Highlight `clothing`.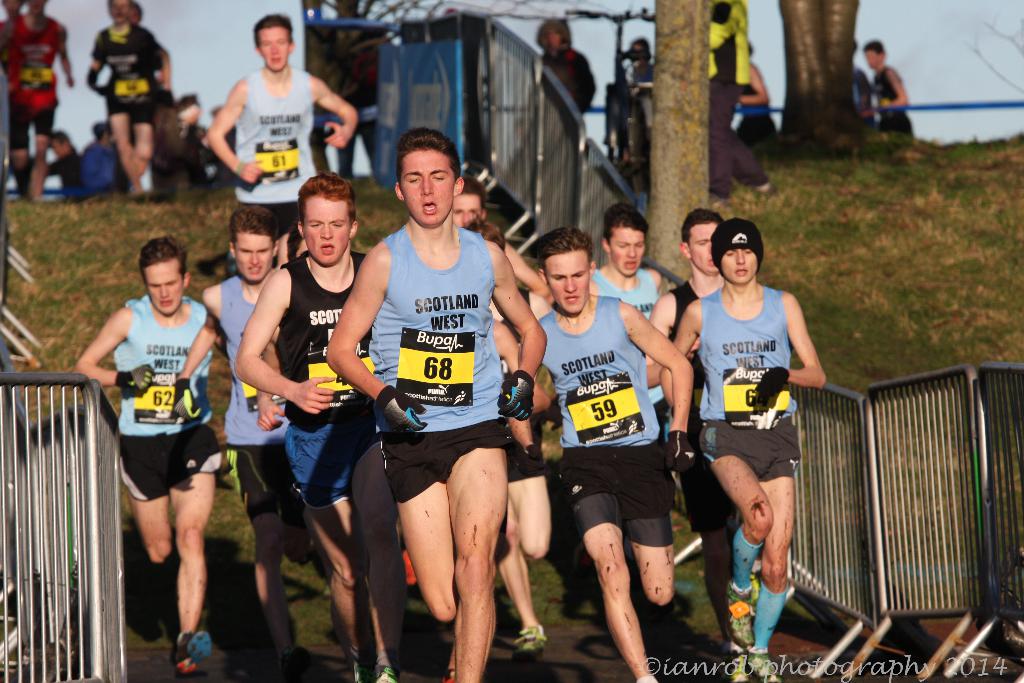
Highlighted region: [x1=3, y1=10, x2=63, y2=142].
